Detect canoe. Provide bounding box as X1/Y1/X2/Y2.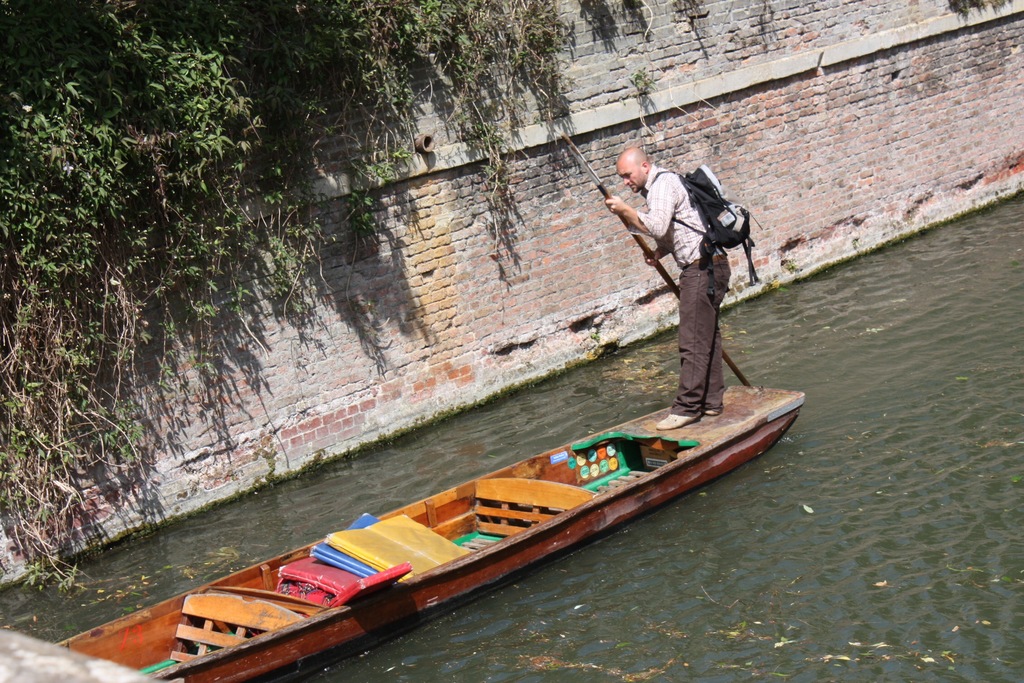
51/383/803/682.
